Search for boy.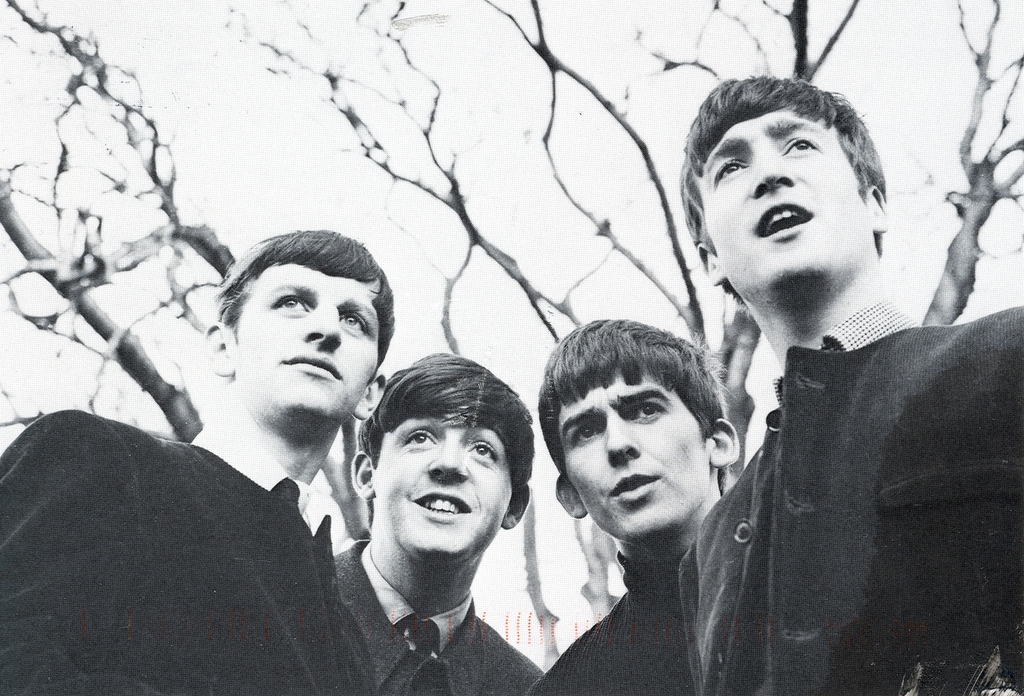
Found at [0,230,396,694].
